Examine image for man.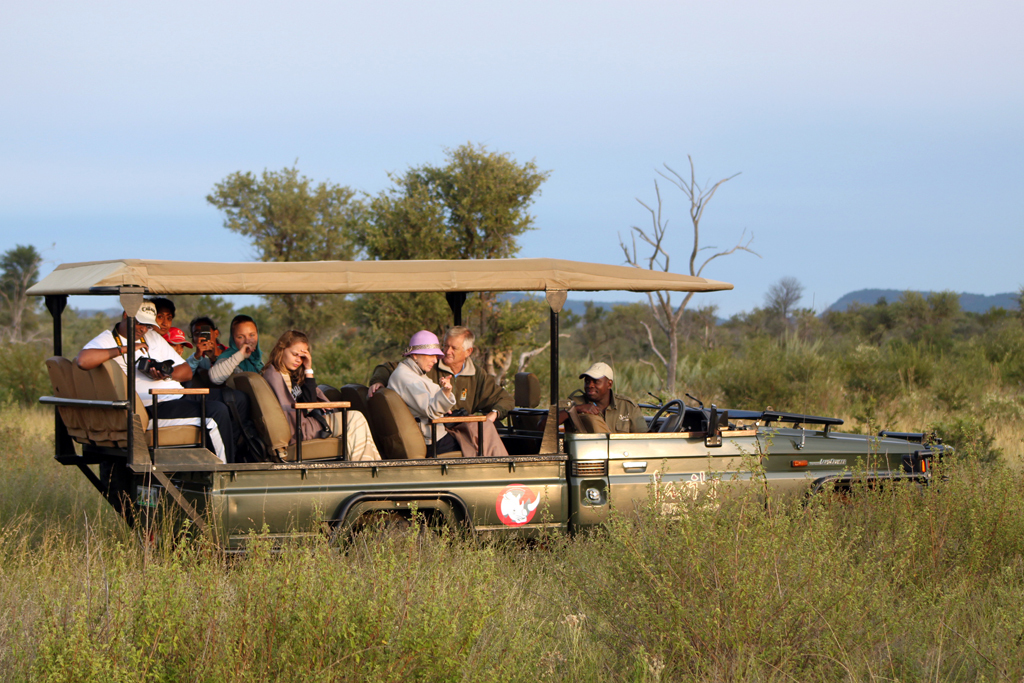
Examination result: 190 313 222 373.
